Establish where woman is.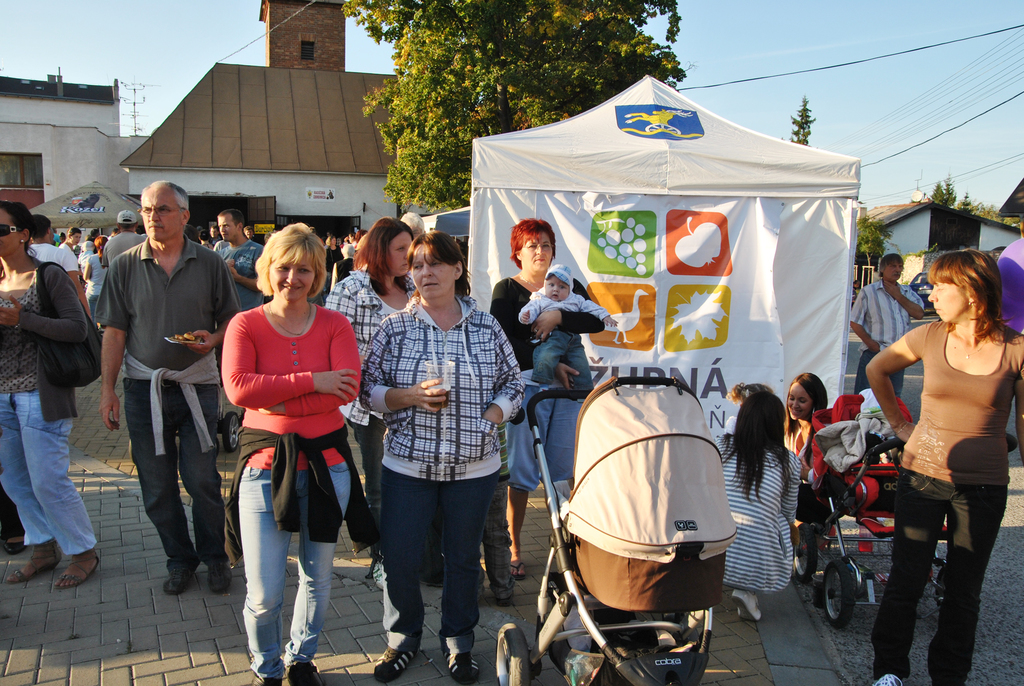
Established at pyautogui.locateOnScreen(83, 233, 111, 324).
